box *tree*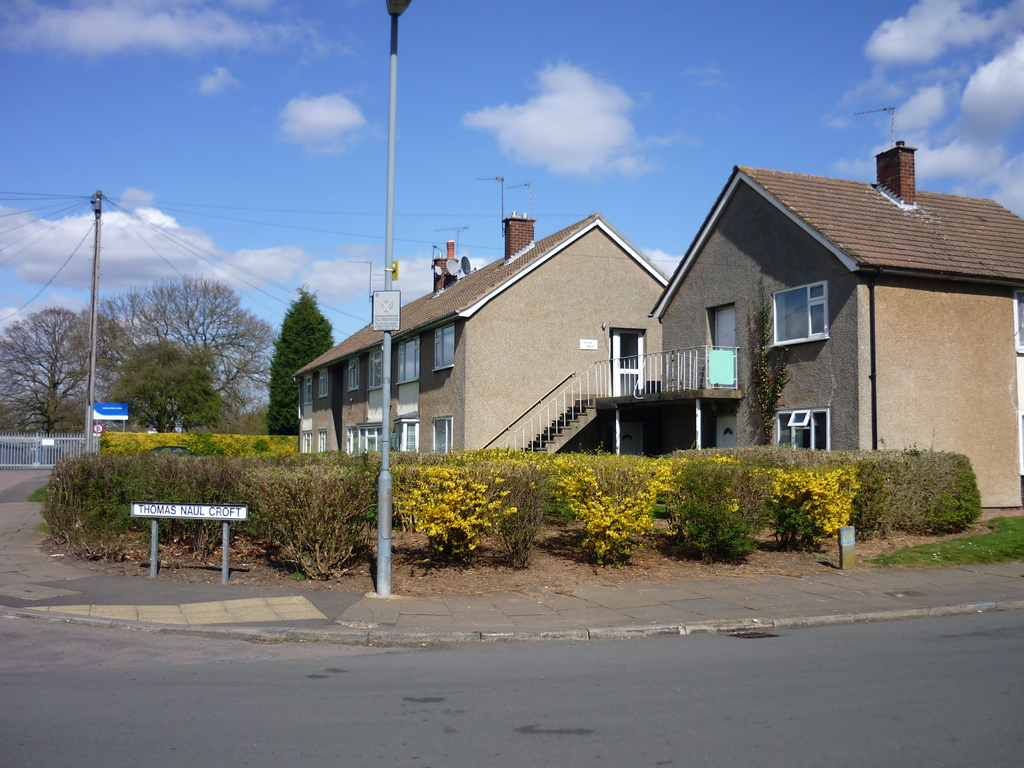
pyautogui.locateOnScreen(97, 338, 223, 435)
